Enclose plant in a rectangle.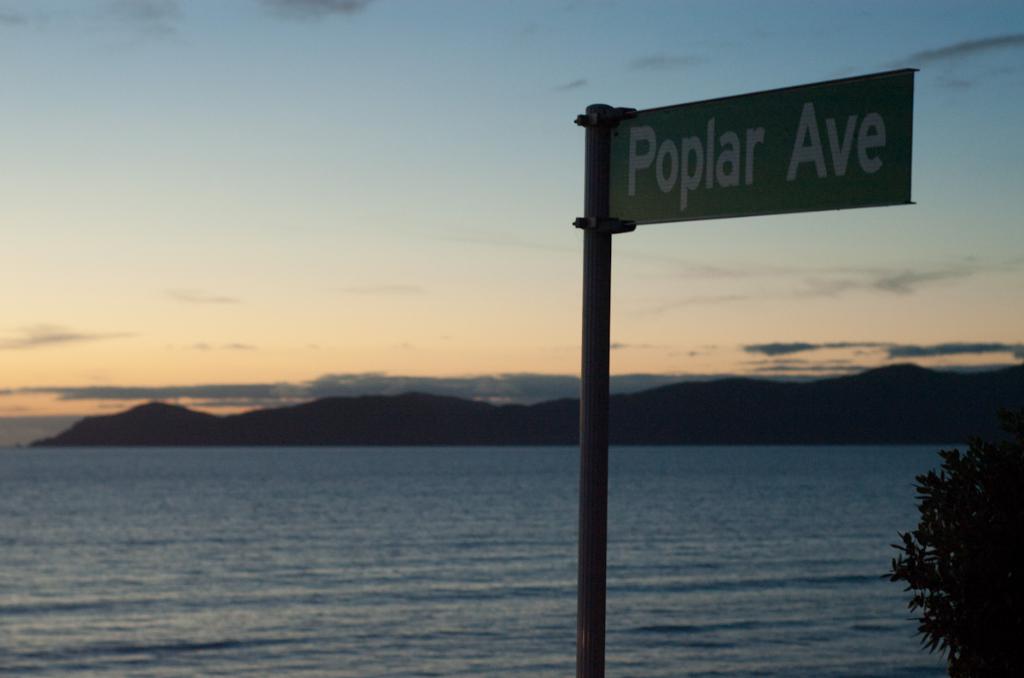
crop(884, 396, 1023, 668).
